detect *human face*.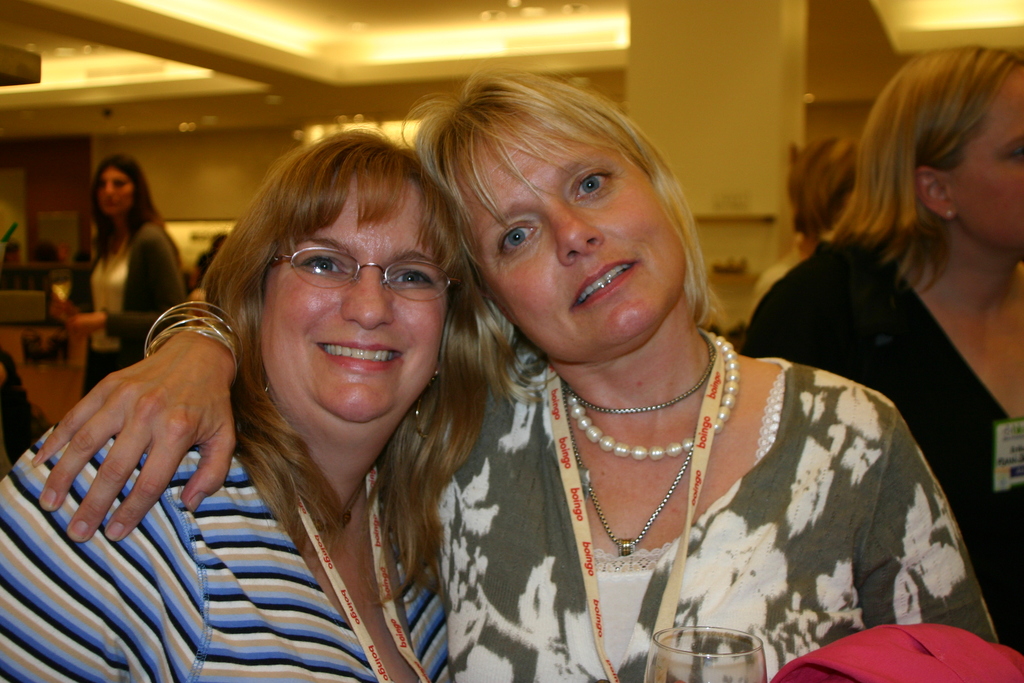
Detected at 99/163/134/217.
